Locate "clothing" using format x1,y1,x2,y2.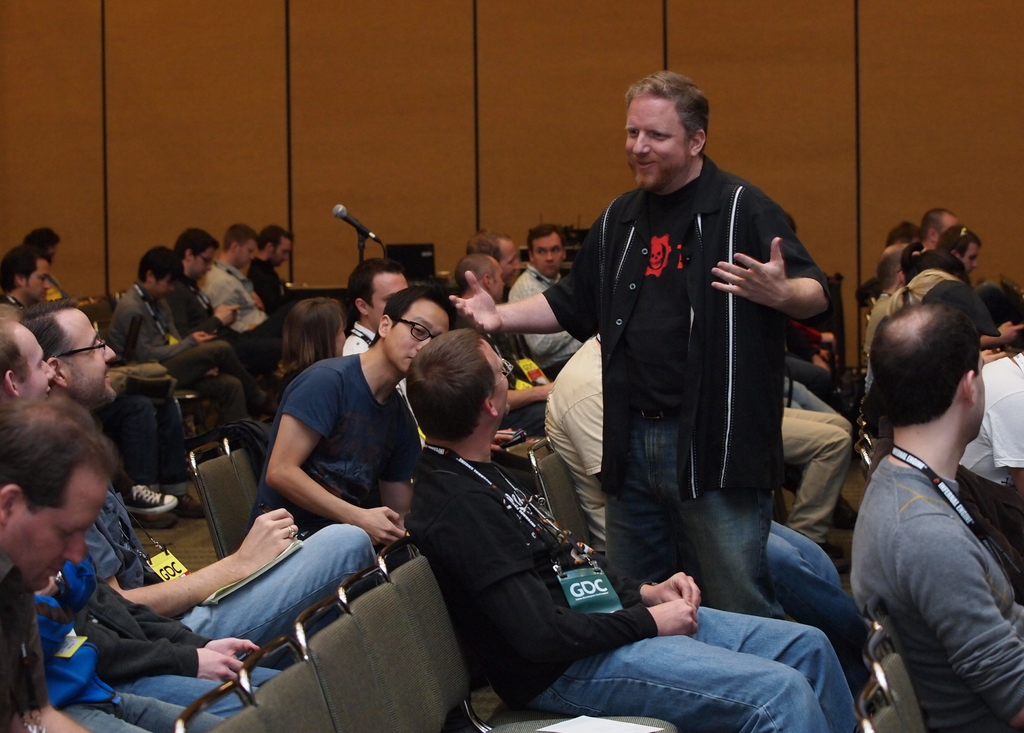
27,572,235,732.
